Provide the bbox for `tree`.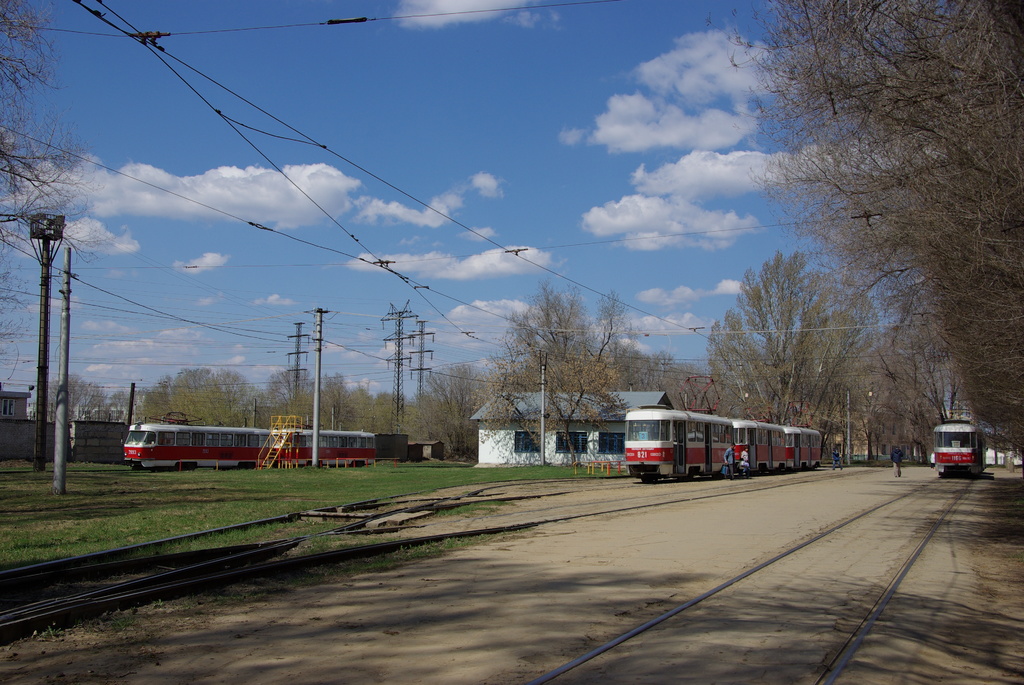
637/350/729/418.
